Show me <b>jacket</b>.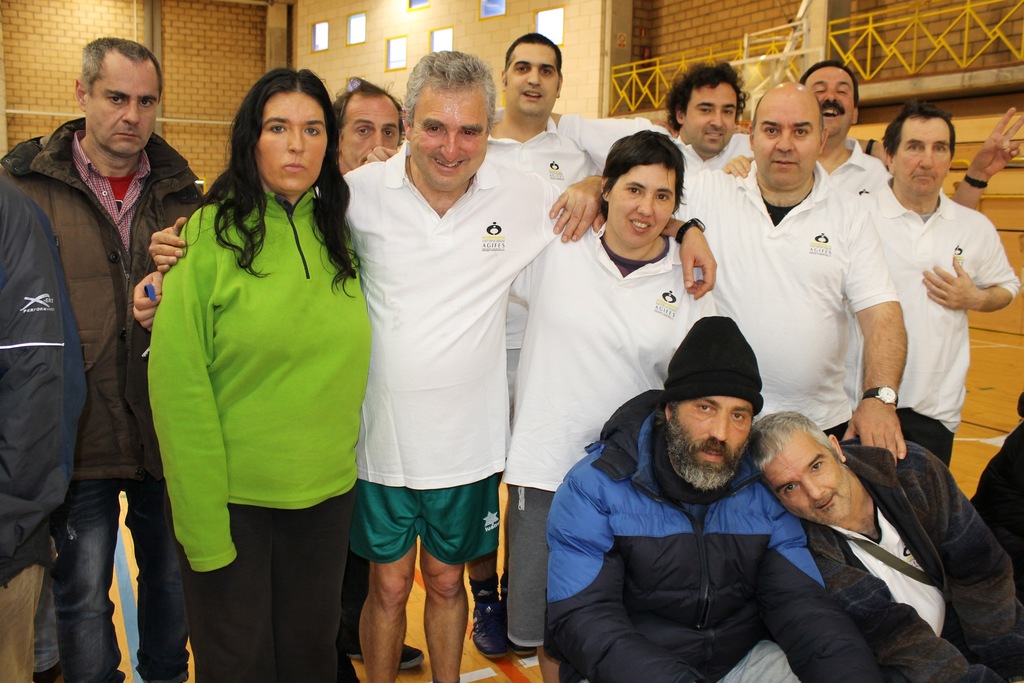
<b>jacket</b> is here: BBox(538, 368, 906, 682).
